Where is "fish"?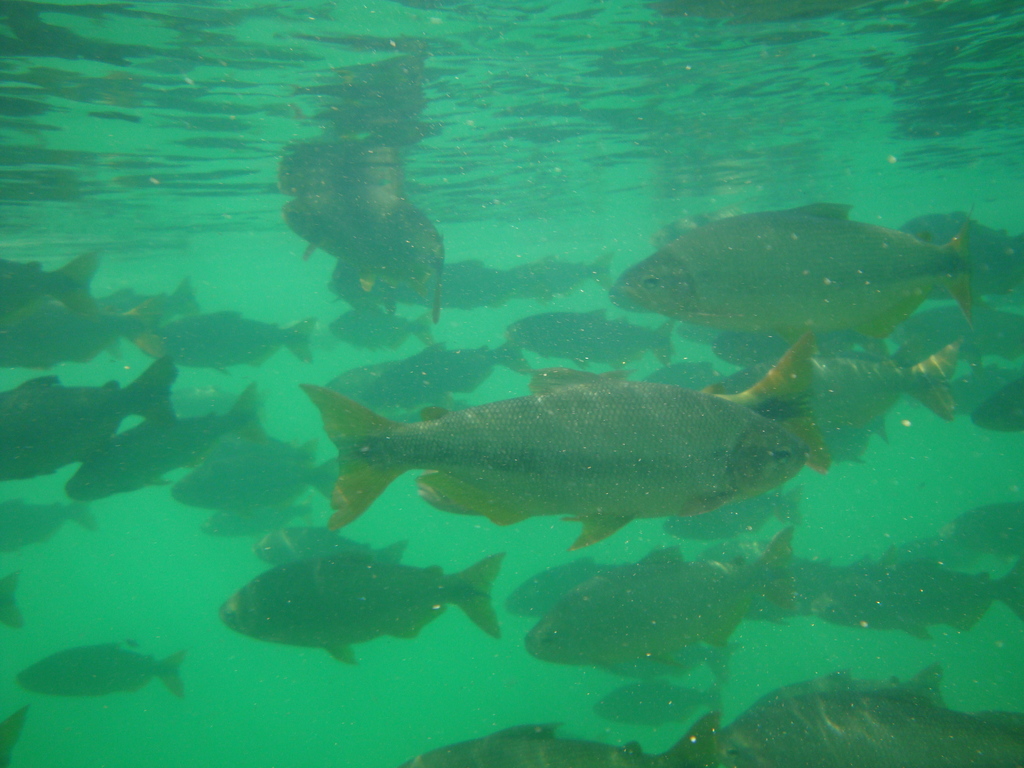
(x1=302, y1=379, x2=803, y2=550).
